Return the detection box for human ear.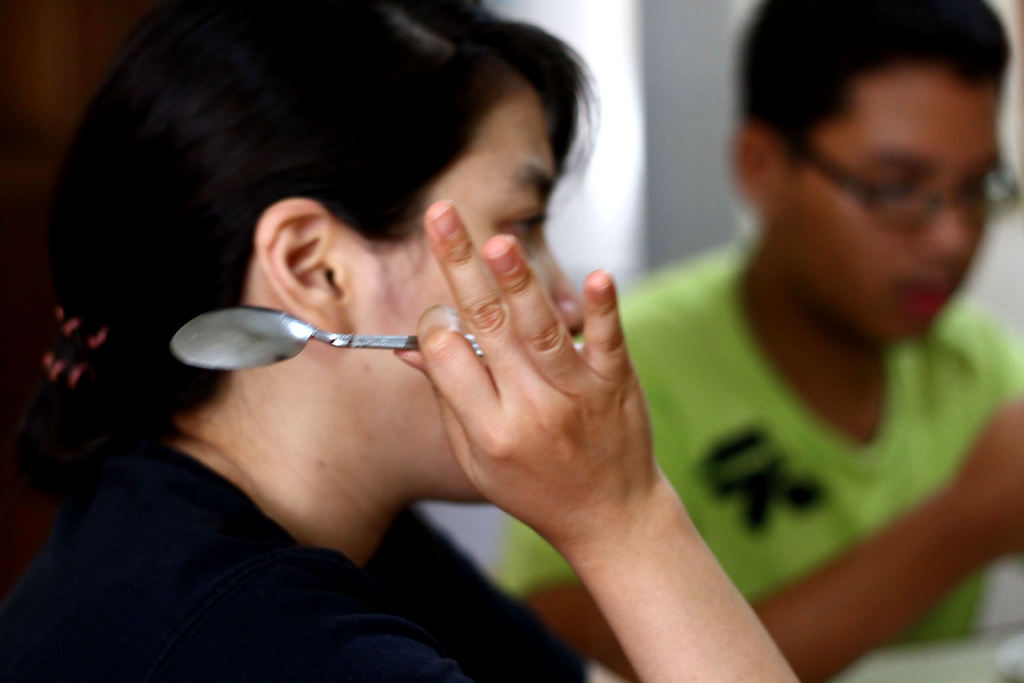
{"x1": 253, "y1": 199, "x2": 355, "y2": 348}.
